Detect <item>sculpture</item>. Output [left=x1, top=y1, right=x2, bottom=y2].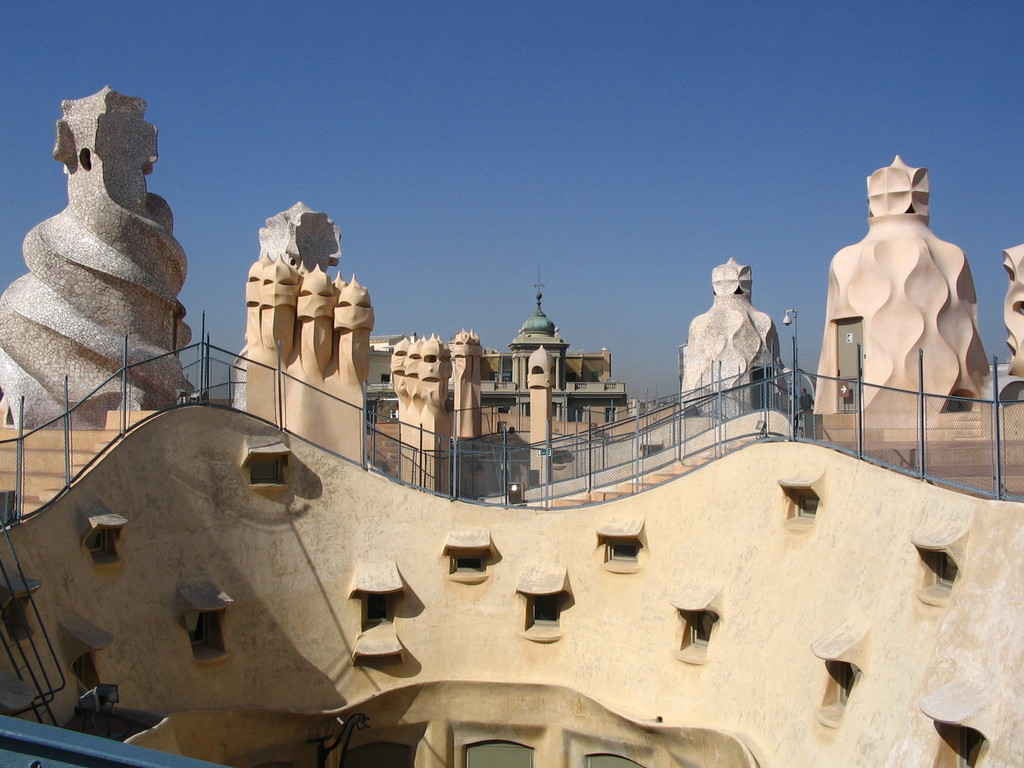
[left=807, top=156, right=991, bottom=415].
